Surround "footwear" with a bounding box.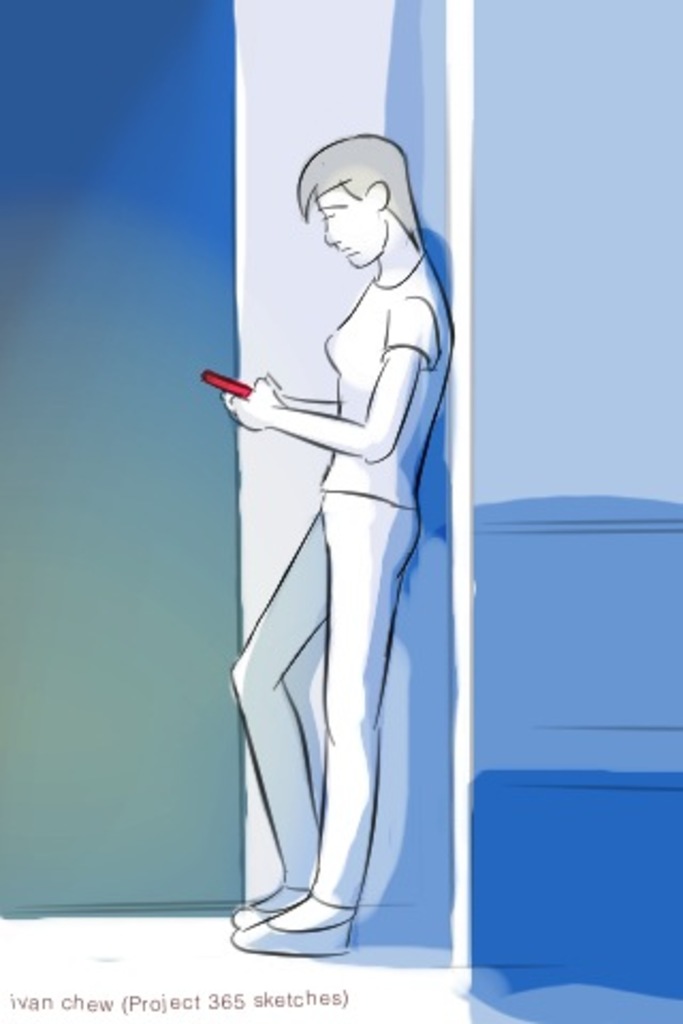
Rect(222, 902, 267, 930).
